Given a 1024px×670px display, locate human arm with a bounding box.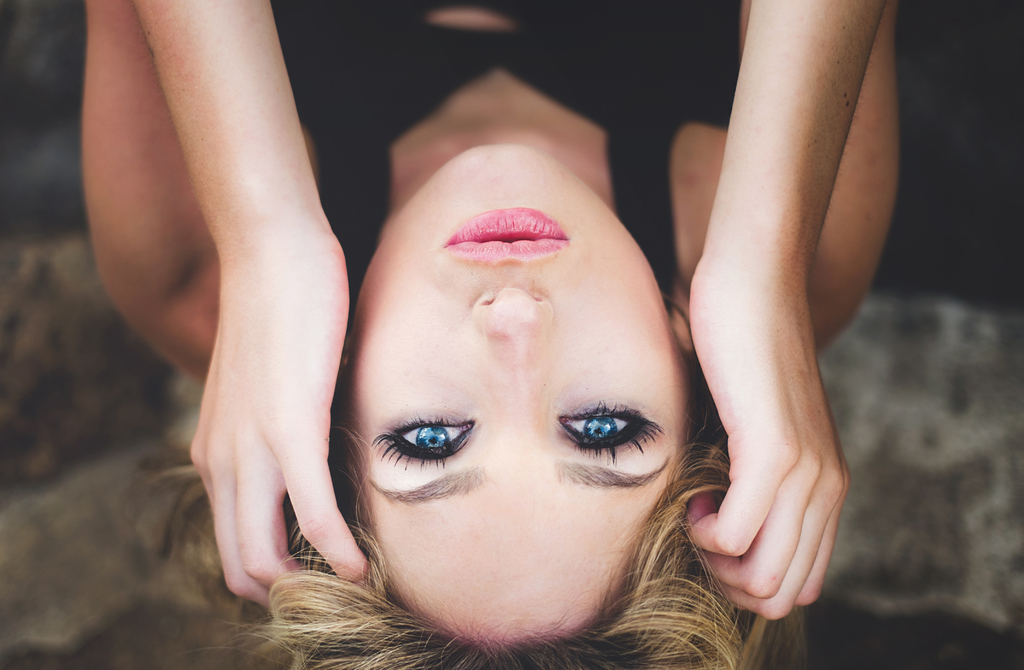
Located: x1=668, y1=0, x2=906, y2=669.
